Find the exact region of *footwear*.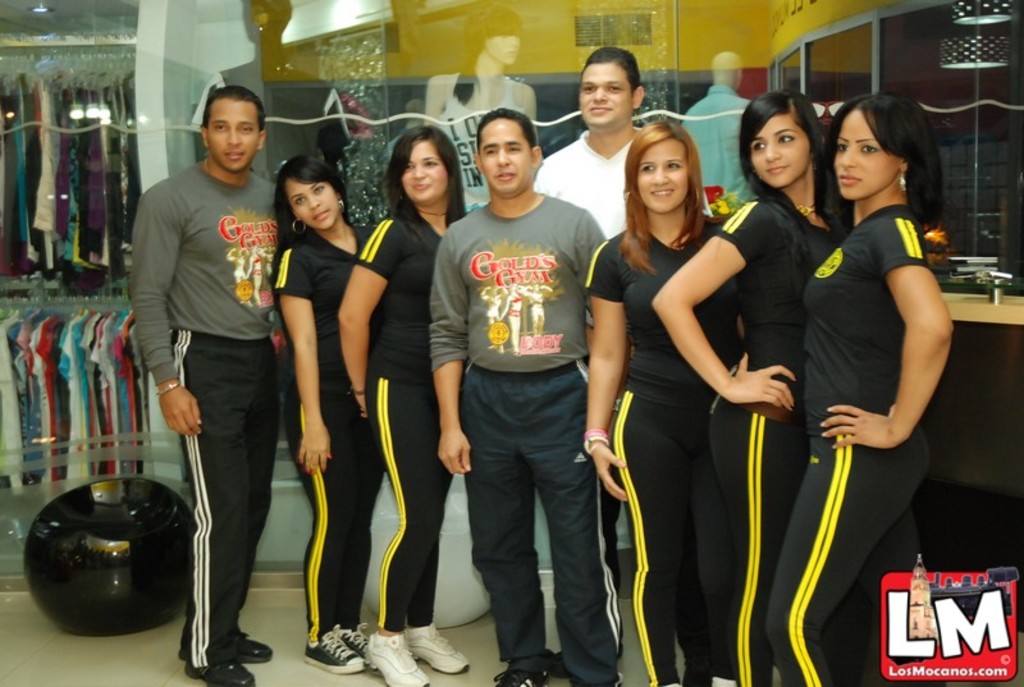
Exact region: x1=338 y1=628 x2=369 y2=669.
